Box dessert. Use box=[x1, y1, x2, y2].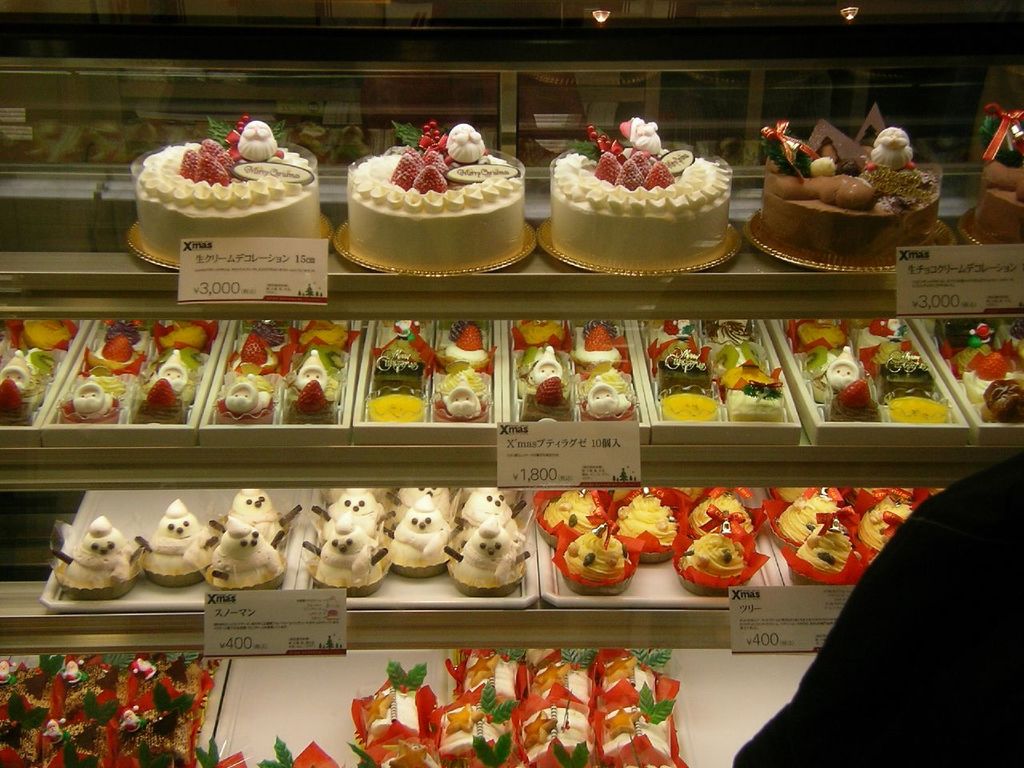
box=[138, 117, 330, 271].
